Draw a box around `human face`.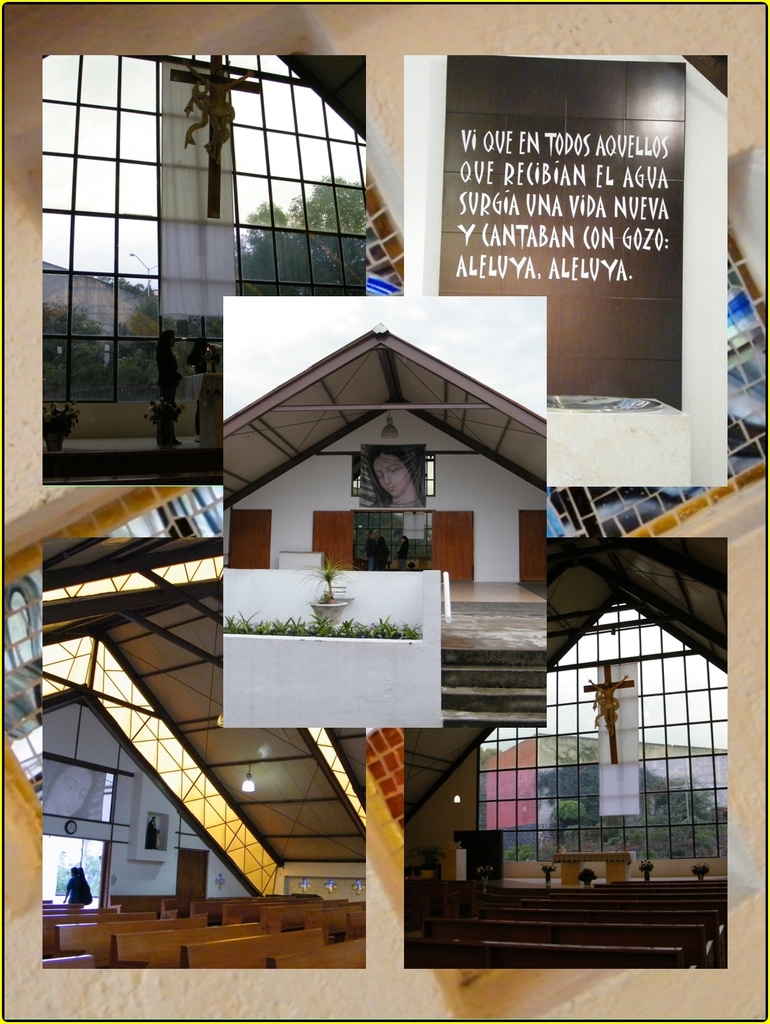
box=[373, 456, 410, 498].
